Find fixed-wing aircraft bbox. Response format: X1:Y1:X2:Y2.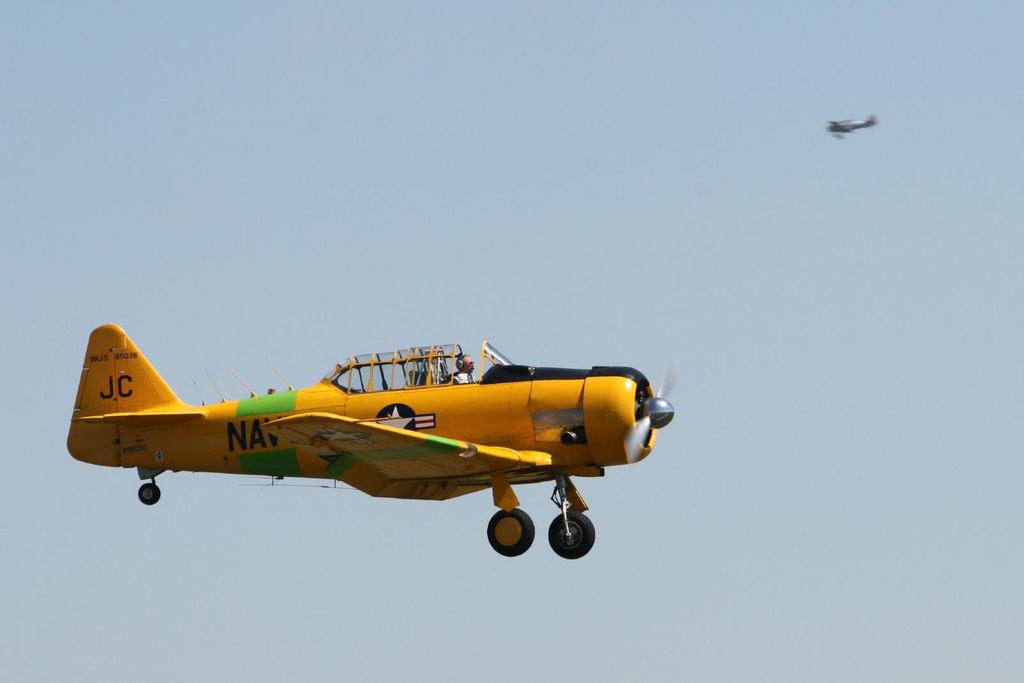
67:321:678:561.
